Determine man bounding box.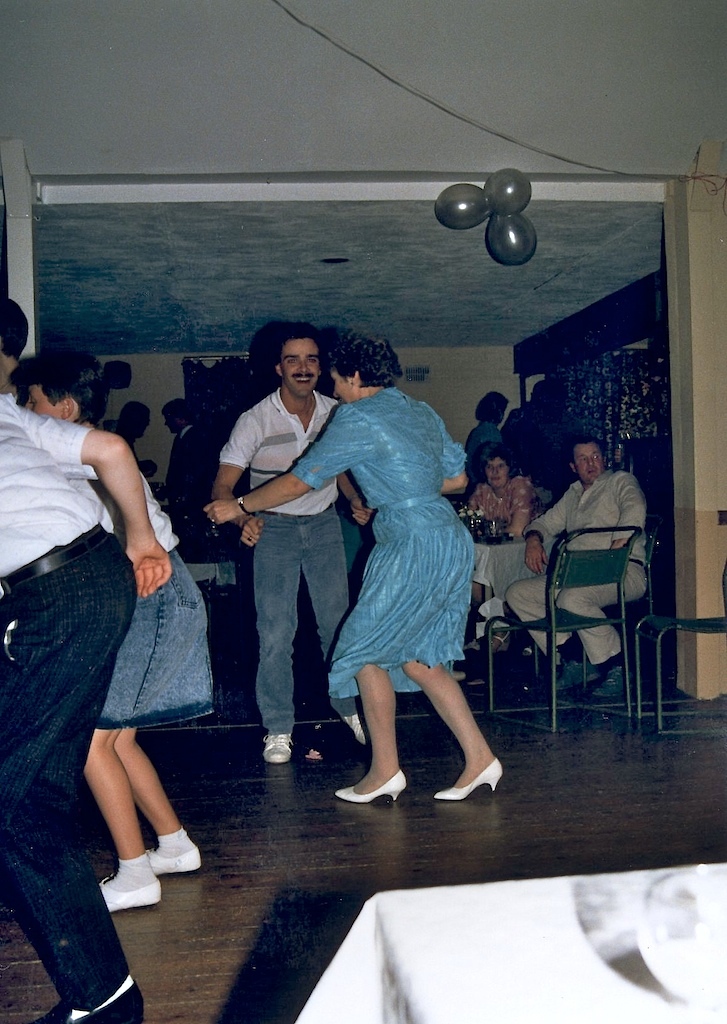
Determined: (212, 312, 376, 767).
